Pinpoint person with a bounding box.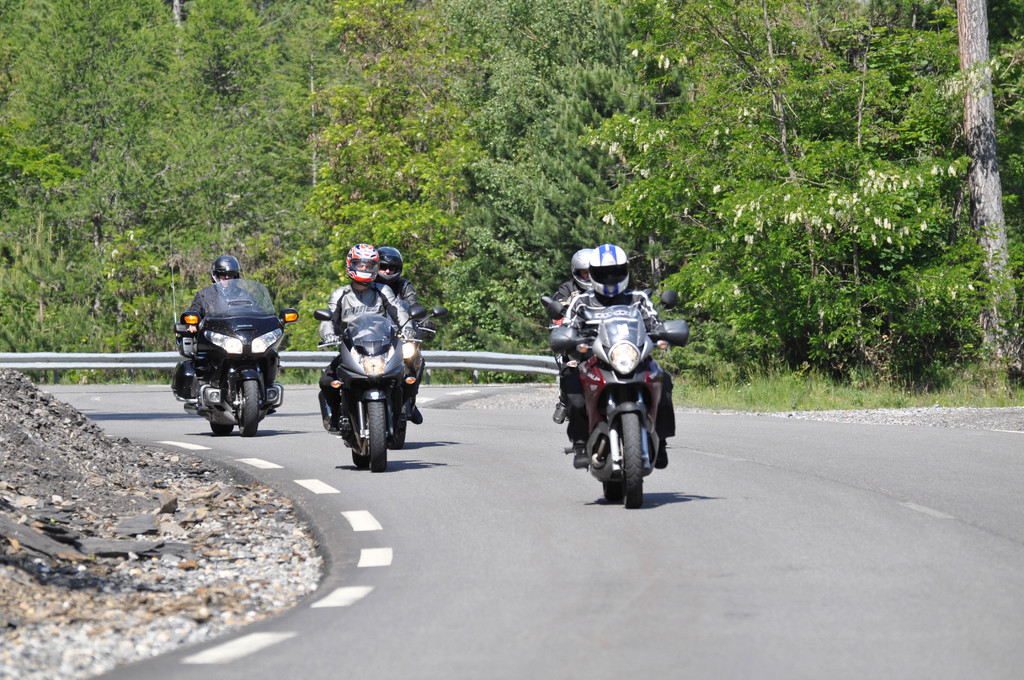
left=183, top=257, right=266, bottom=391.
